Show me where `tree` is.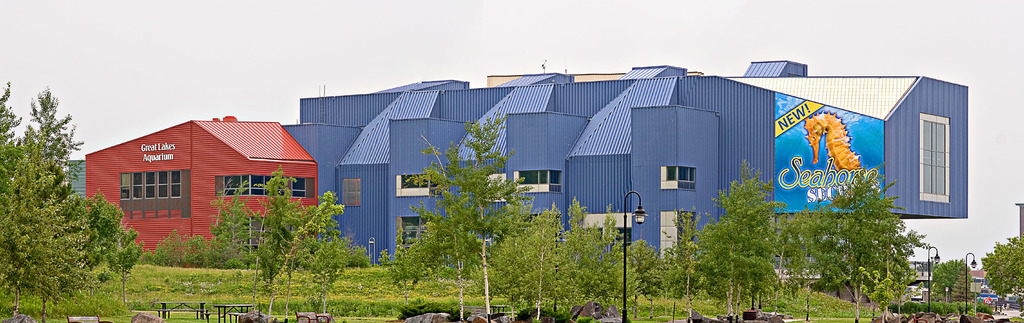
`tree` is at locate(262, 192, 346, 322).
